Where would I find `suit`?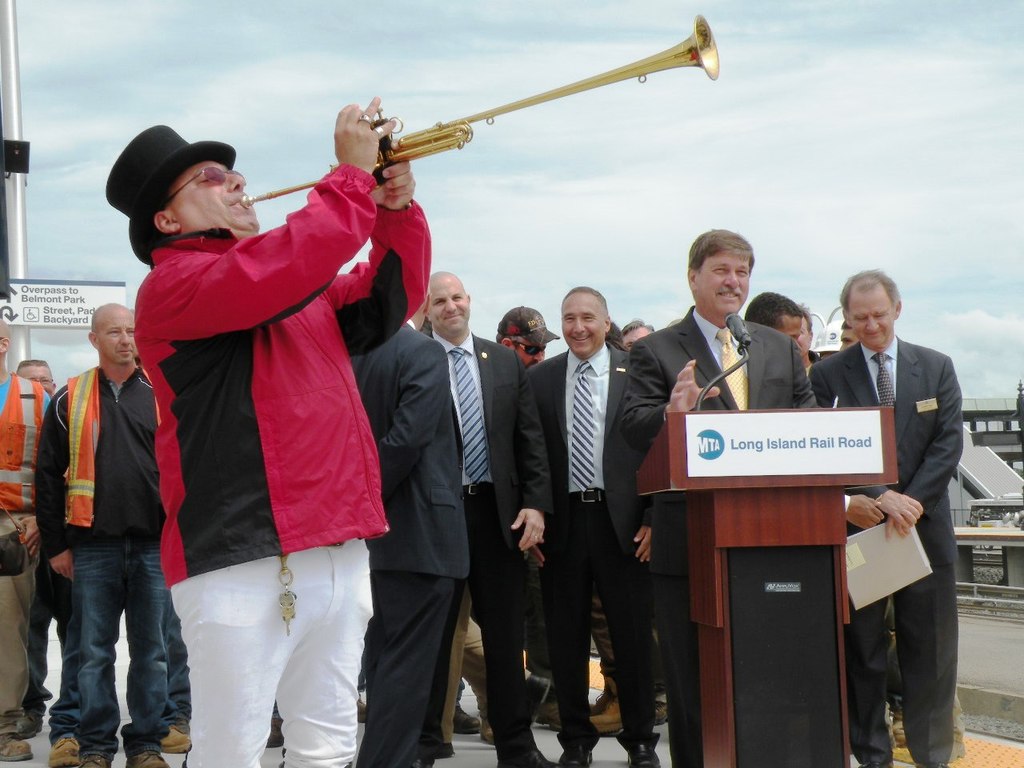
At region(802, 337, 969, 766).
